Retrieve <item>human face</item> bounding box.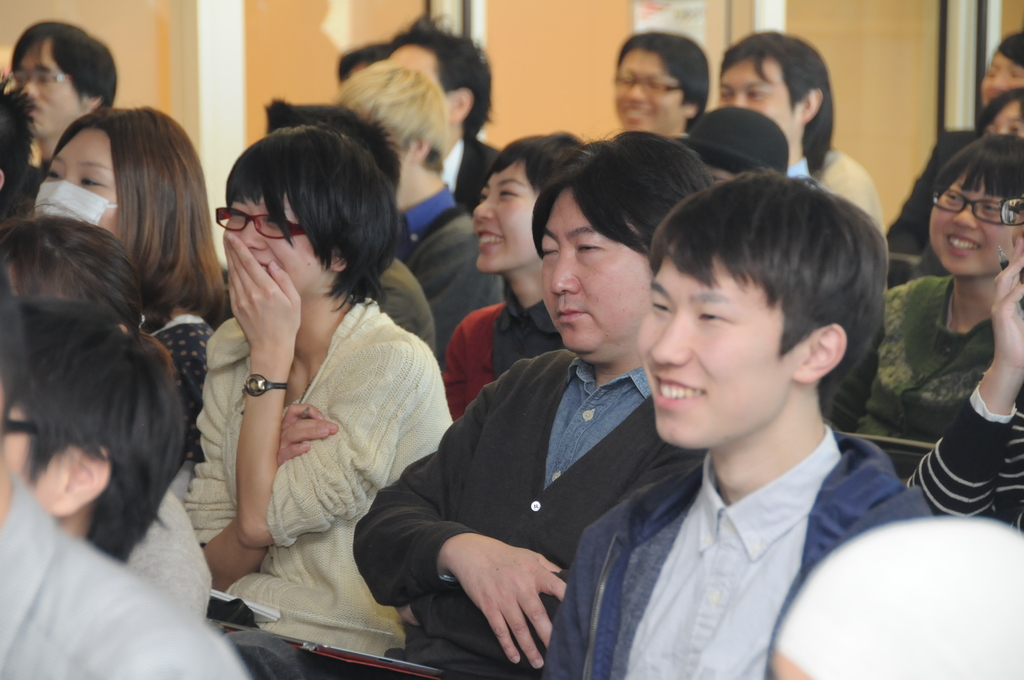
Bounding box: 539, 190, 652, 352.
